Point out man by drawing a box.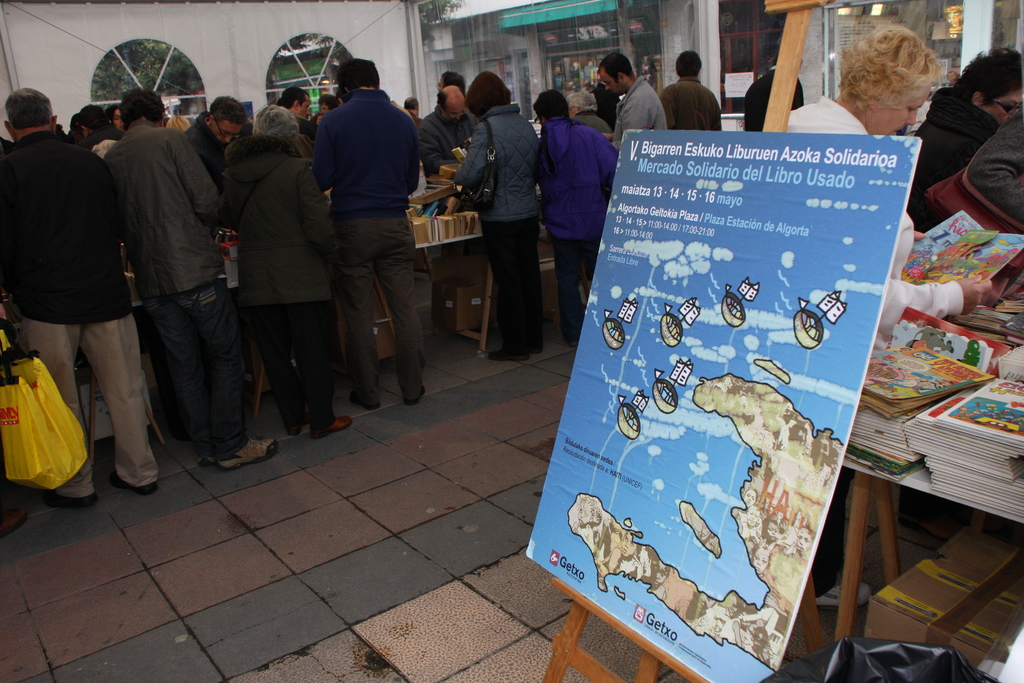
659, 51, 726, 138.
